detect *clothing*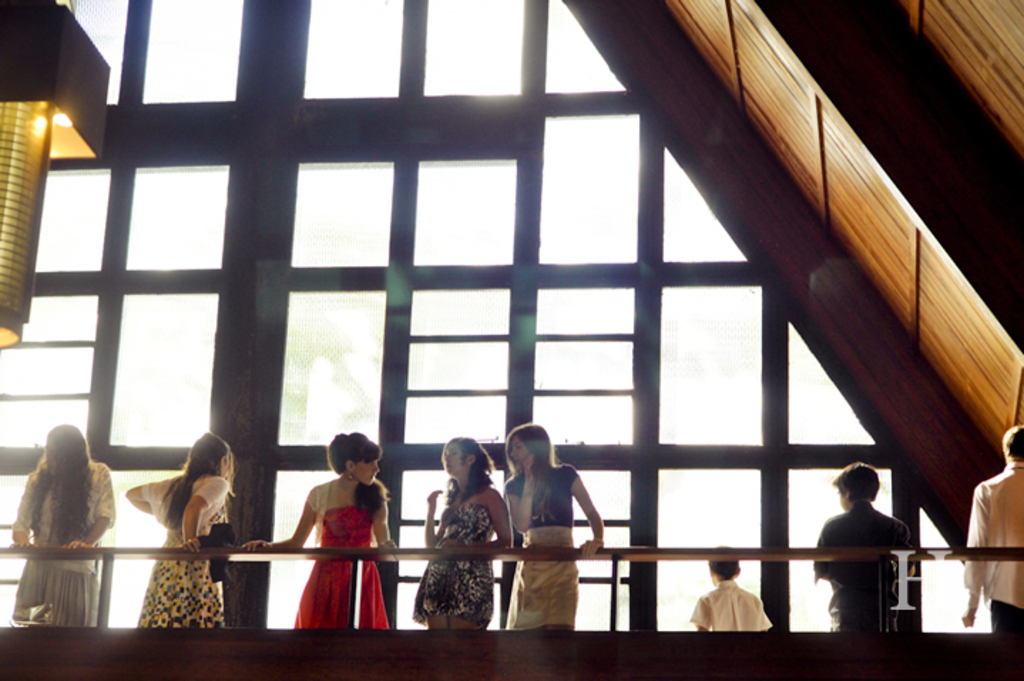
[x1=689, y1=576, x2=775, y2=637]
